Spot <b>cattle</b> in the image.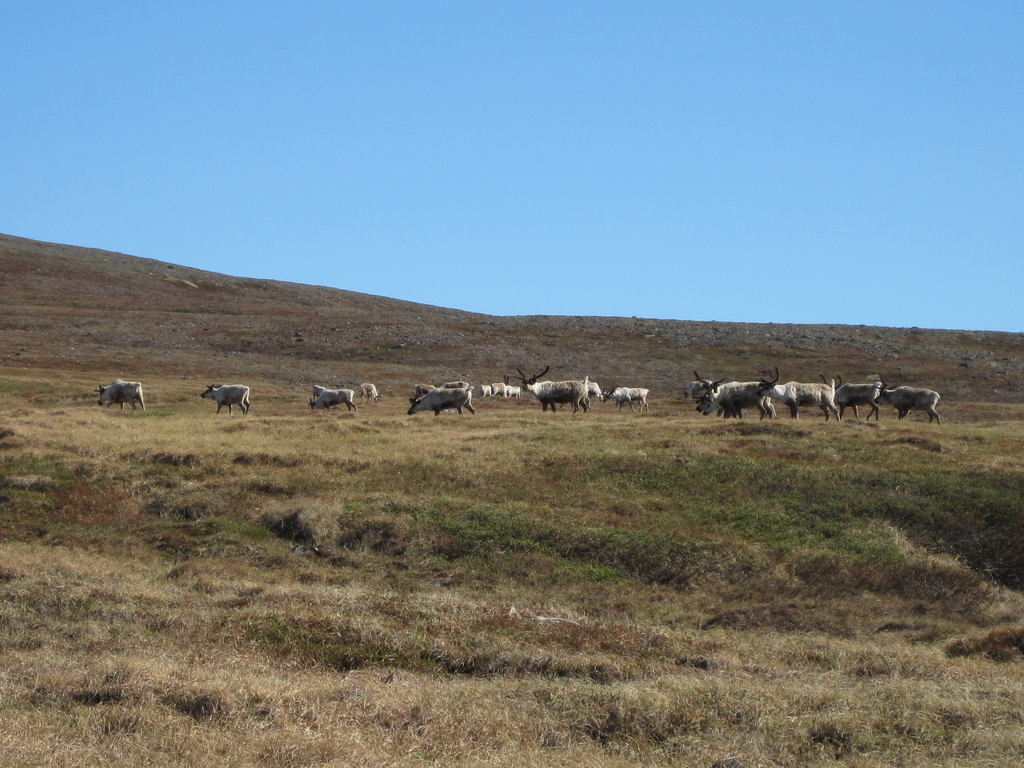
<b>cattle</b> found at (314, 392, 357, 413).
